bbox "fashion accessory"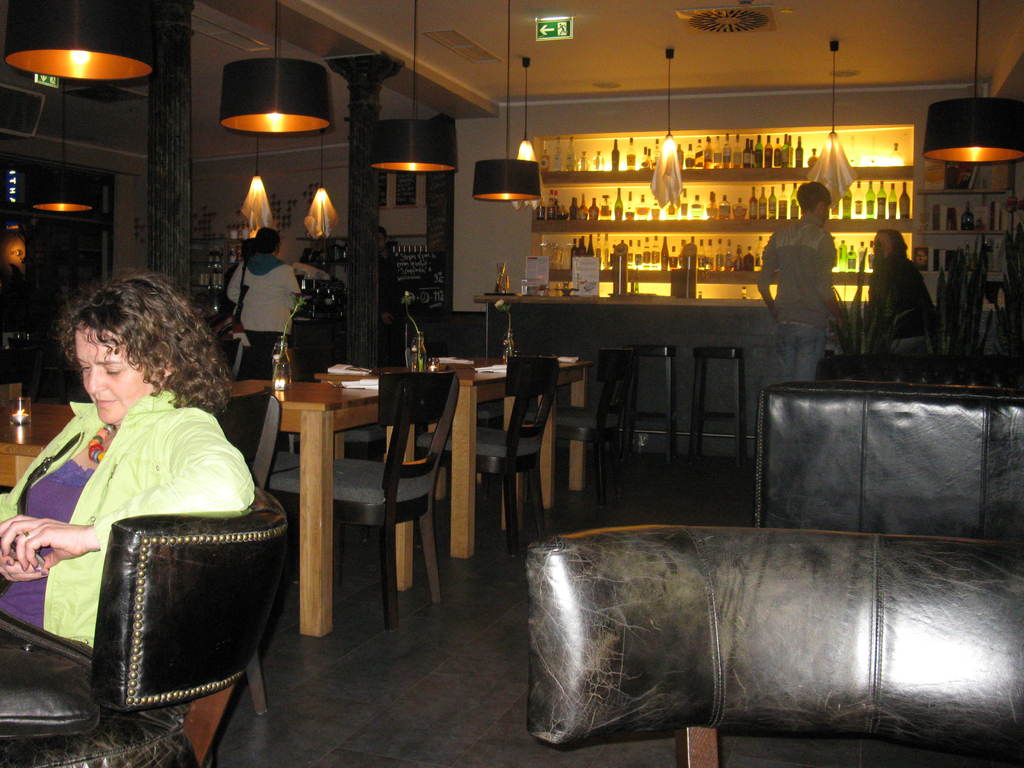
x1=83 y1=421 x2=118 y2=463
